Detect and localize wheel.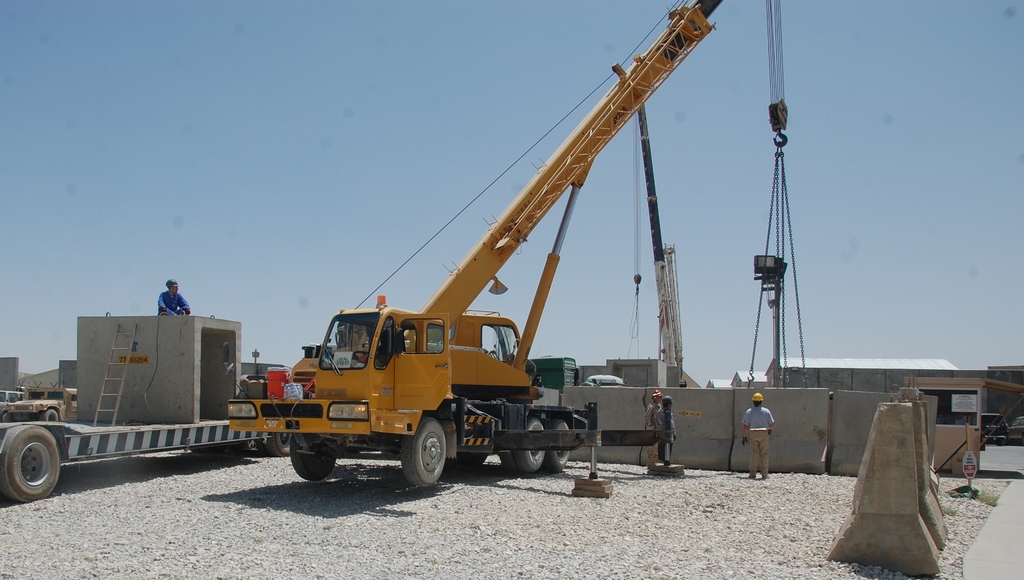
Localized at (left=546, top=419, right=571, bottom=470).
